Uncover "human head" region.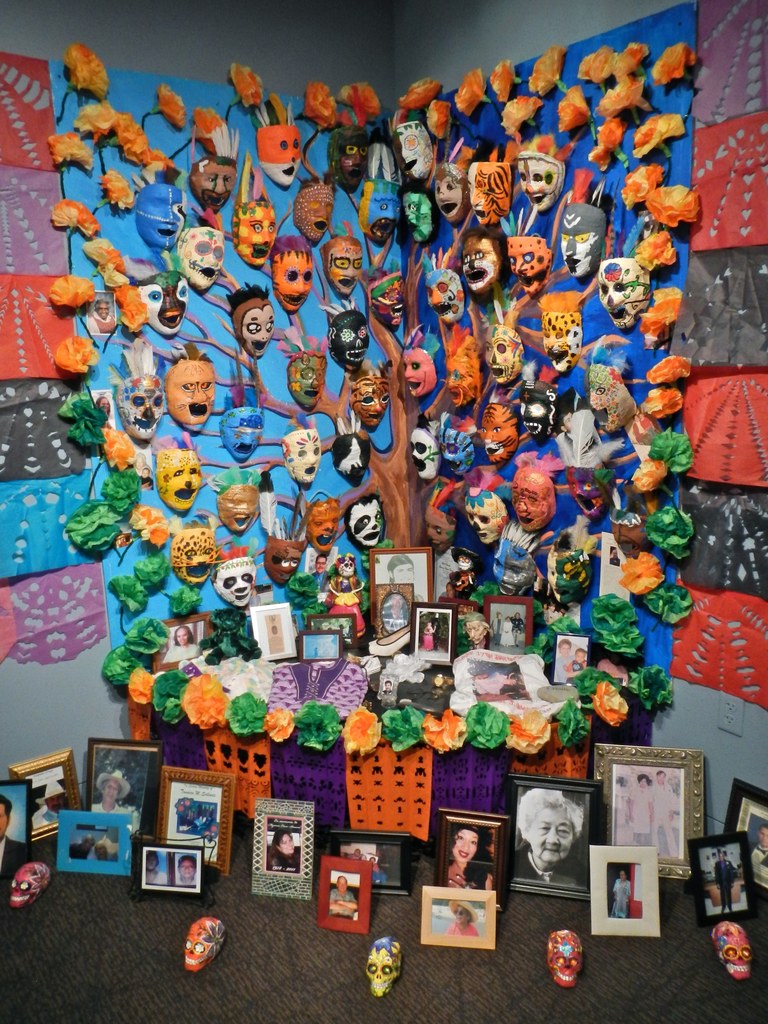
Uncovered: 571,646,589,664.
